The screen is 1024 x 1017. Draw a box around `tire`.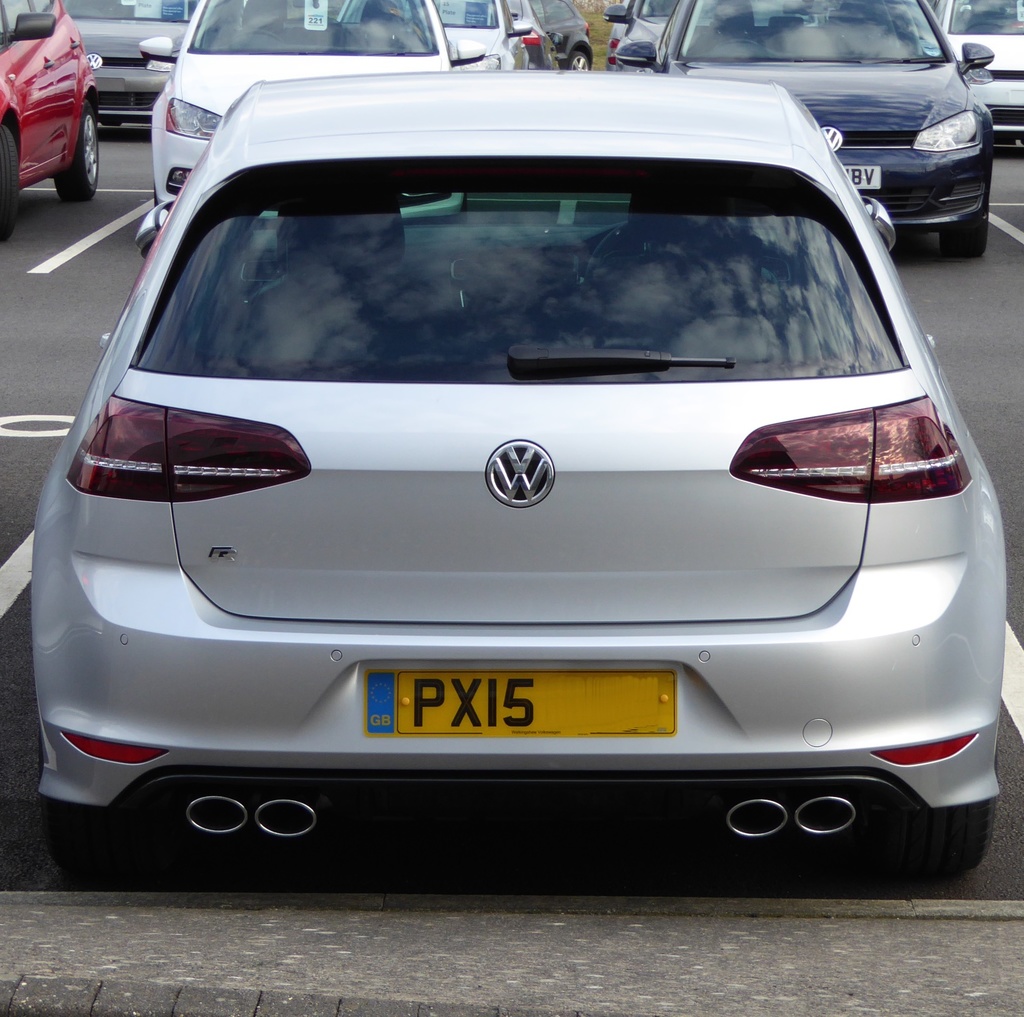
left=40, top=737, right=139, bottom=865.
